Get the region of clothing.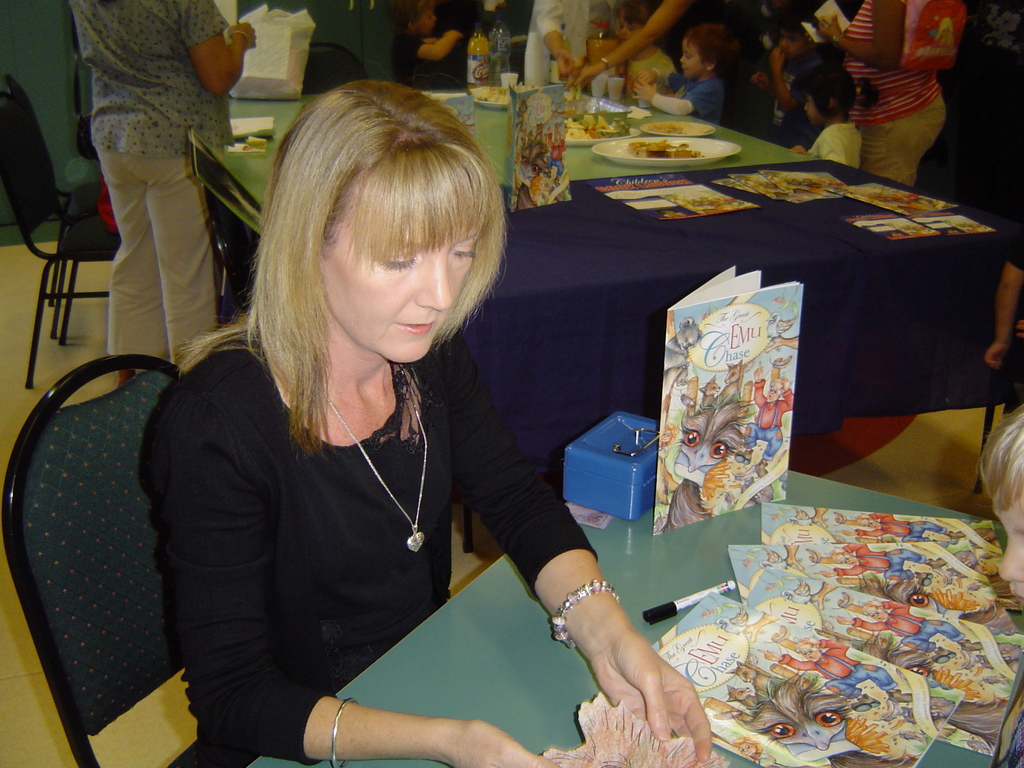
locate(65, 31, 236, 339).
